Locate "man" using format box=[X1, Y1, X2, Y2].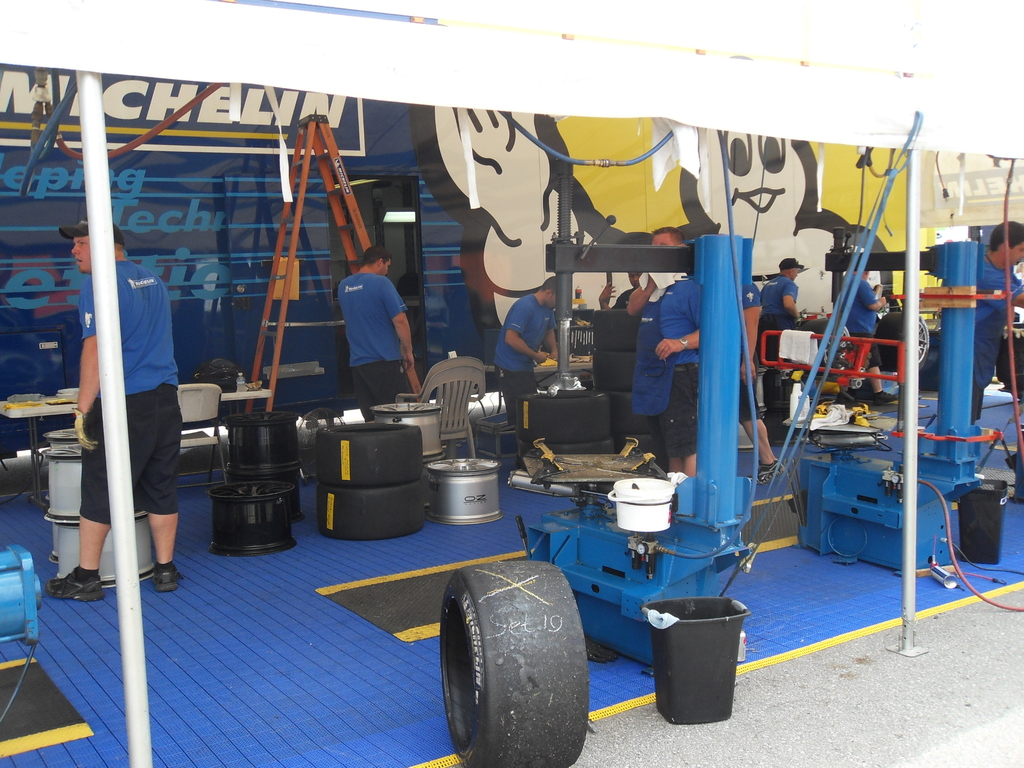
box=[740, 272, 789, 486].
